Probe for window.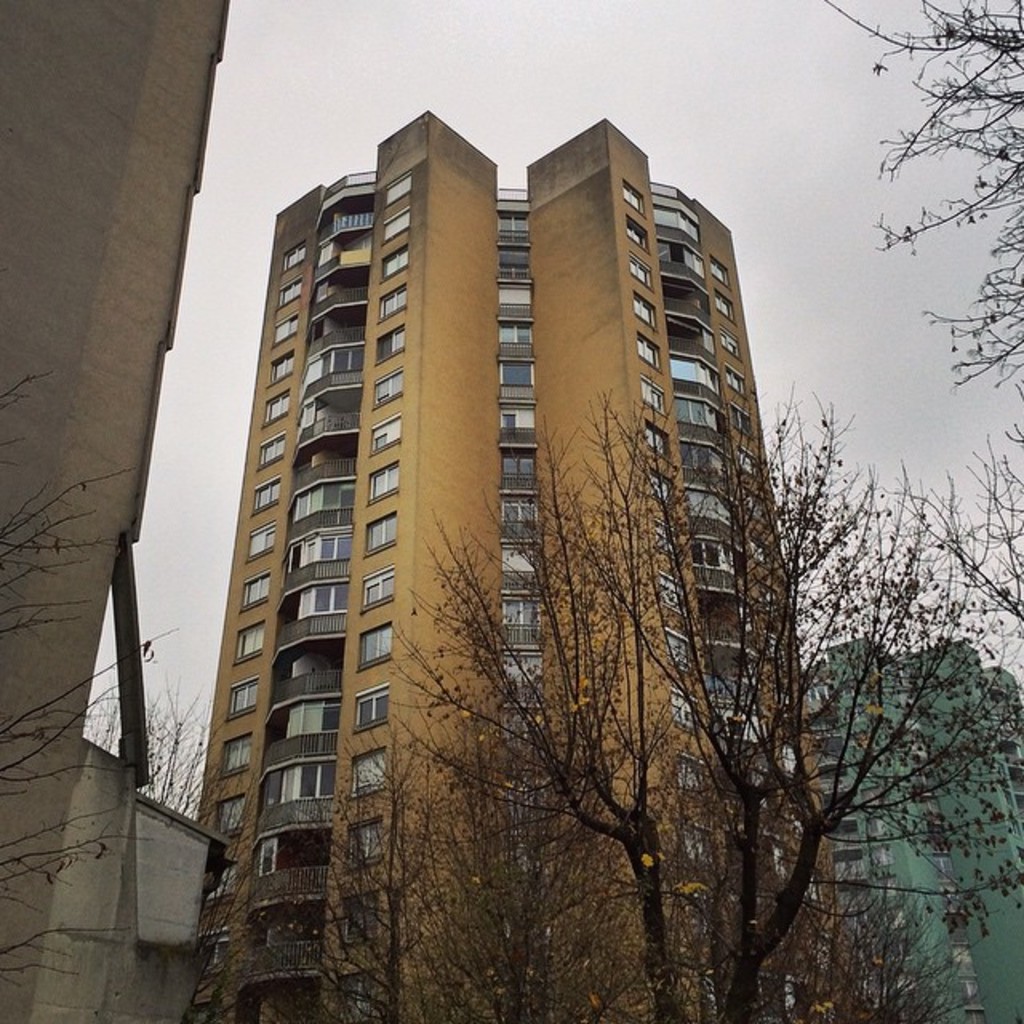
Probe result: [685,445,733,477].
